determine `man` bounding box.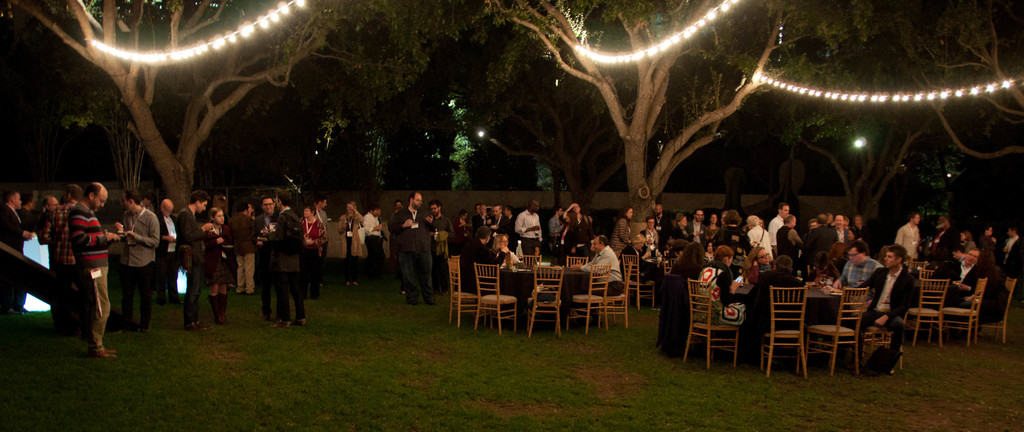
Determined: box(473, 204, 491, 227).
